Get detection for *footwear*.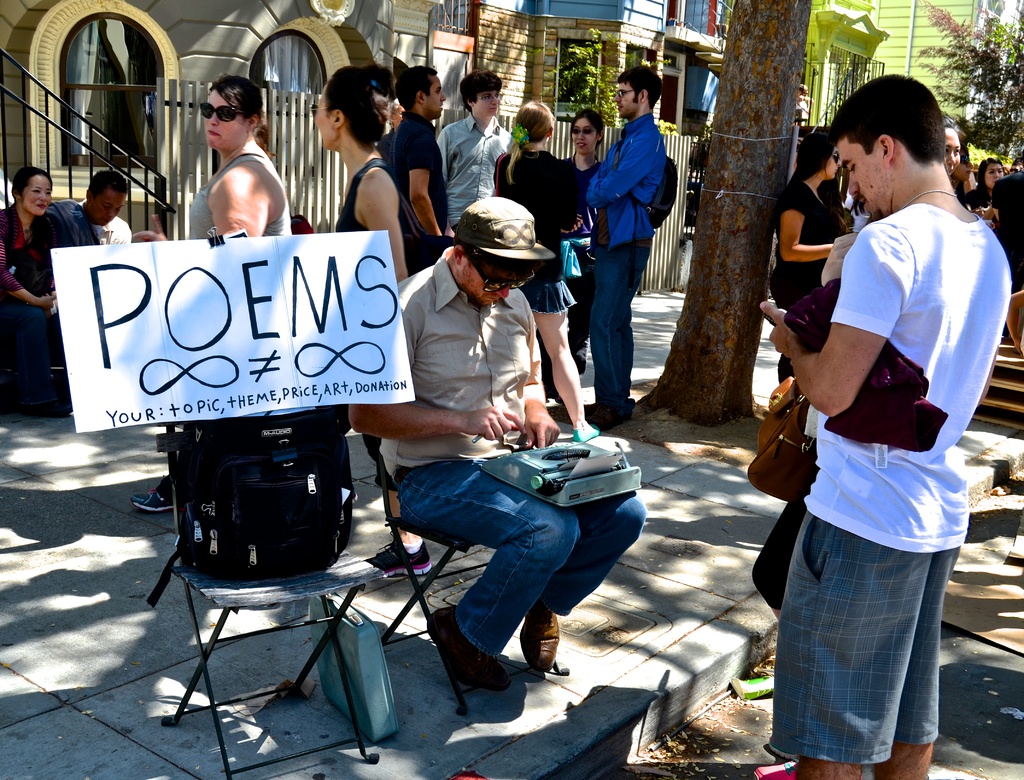
Detection: region(418, 601, 513, 693).
